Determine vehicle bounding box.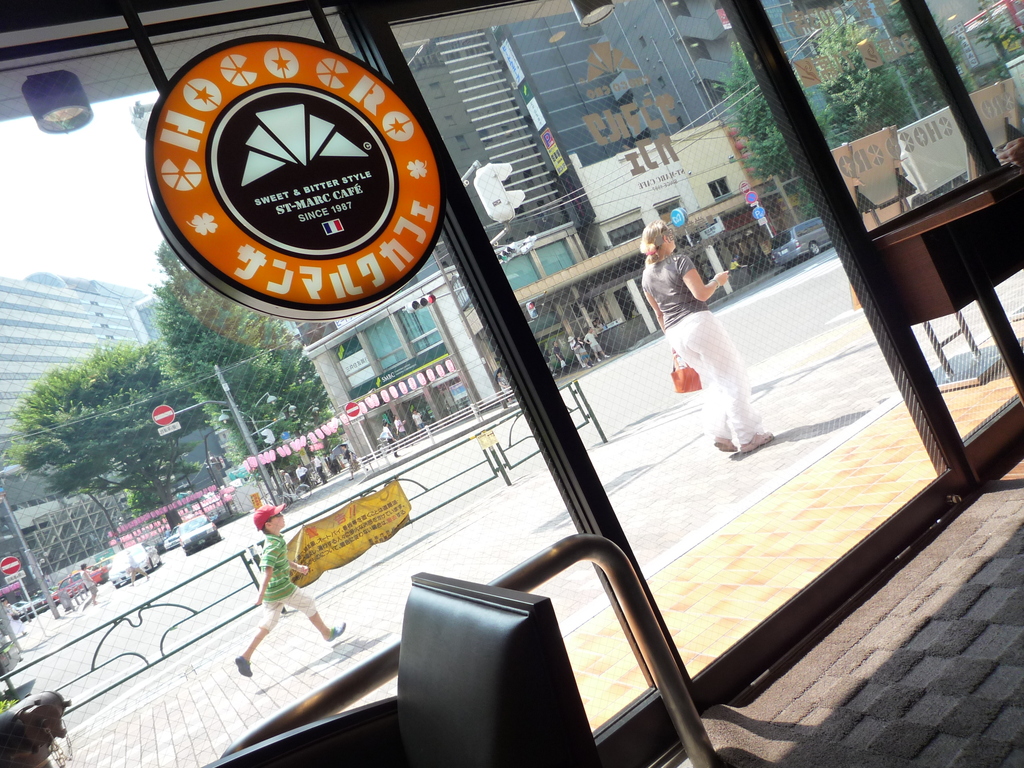
Determined: 769/212/834/266.
